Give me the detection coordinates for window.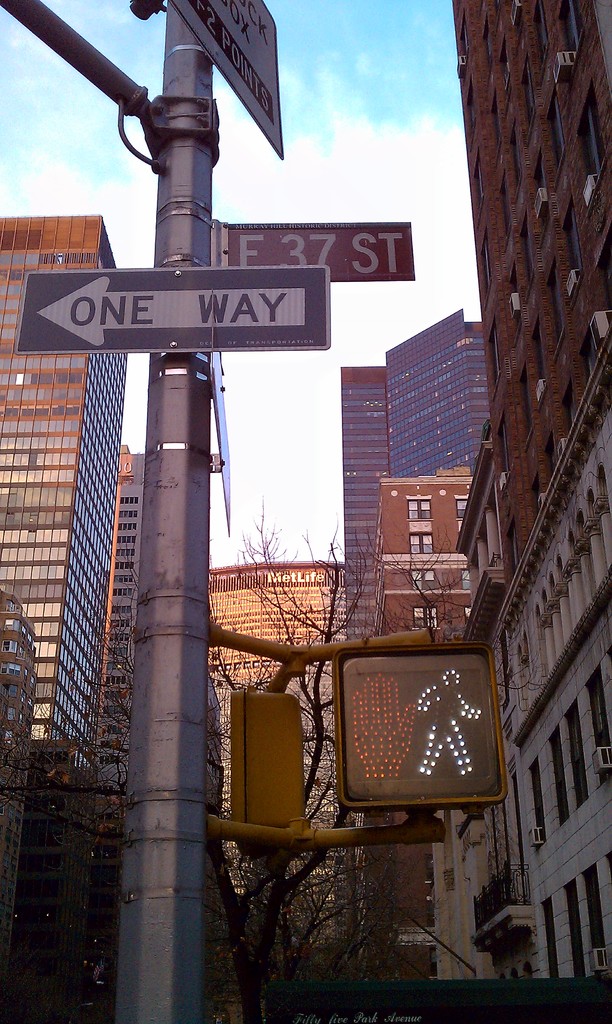
<box>408,575,442,591</box>.
